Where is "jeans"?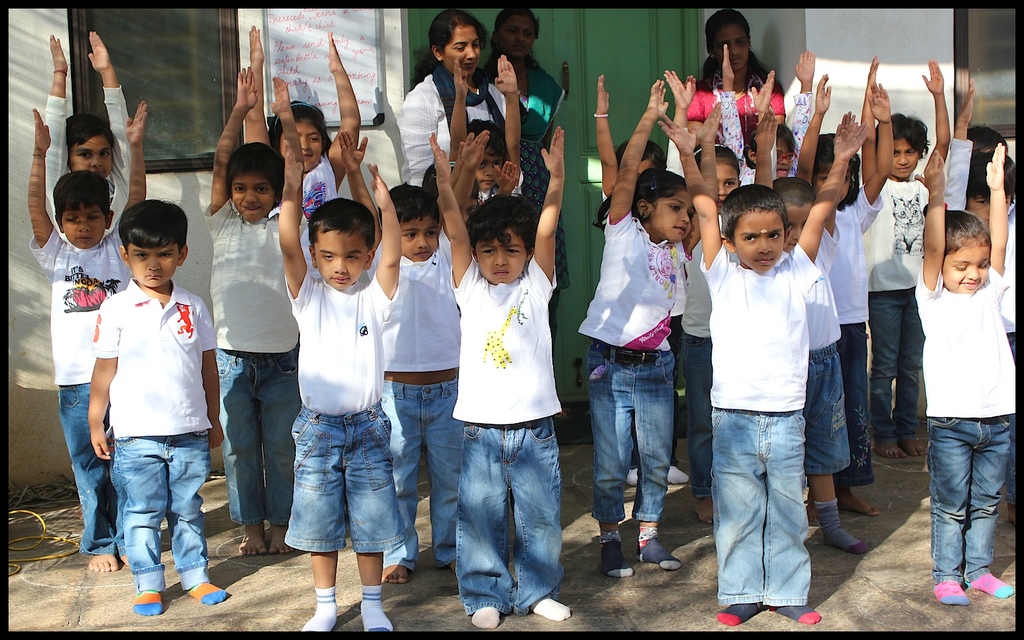
802:351:850:475.
